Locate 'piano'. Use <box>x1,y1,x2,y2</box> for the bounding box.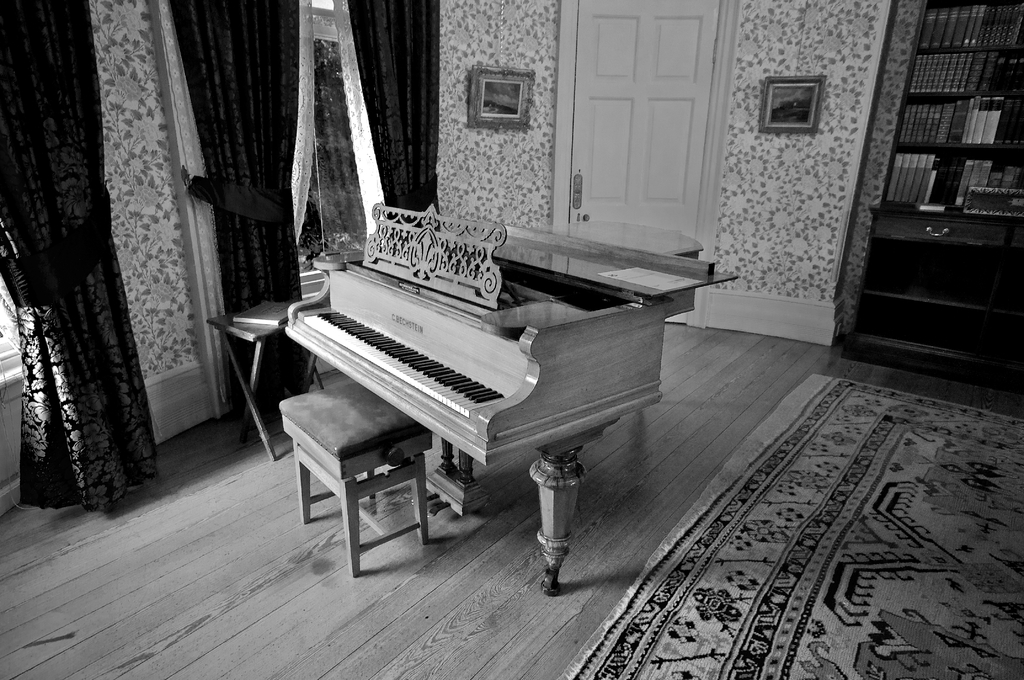
<box>214,251,593,555</box>.
